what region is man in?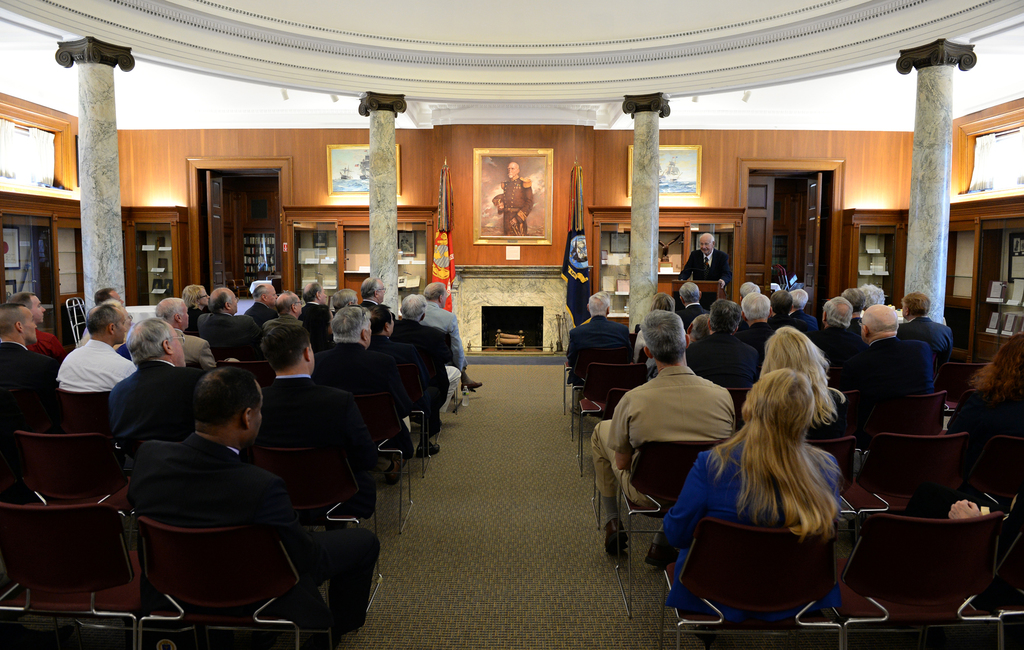
bbox=(808, 295, 865, 392).
